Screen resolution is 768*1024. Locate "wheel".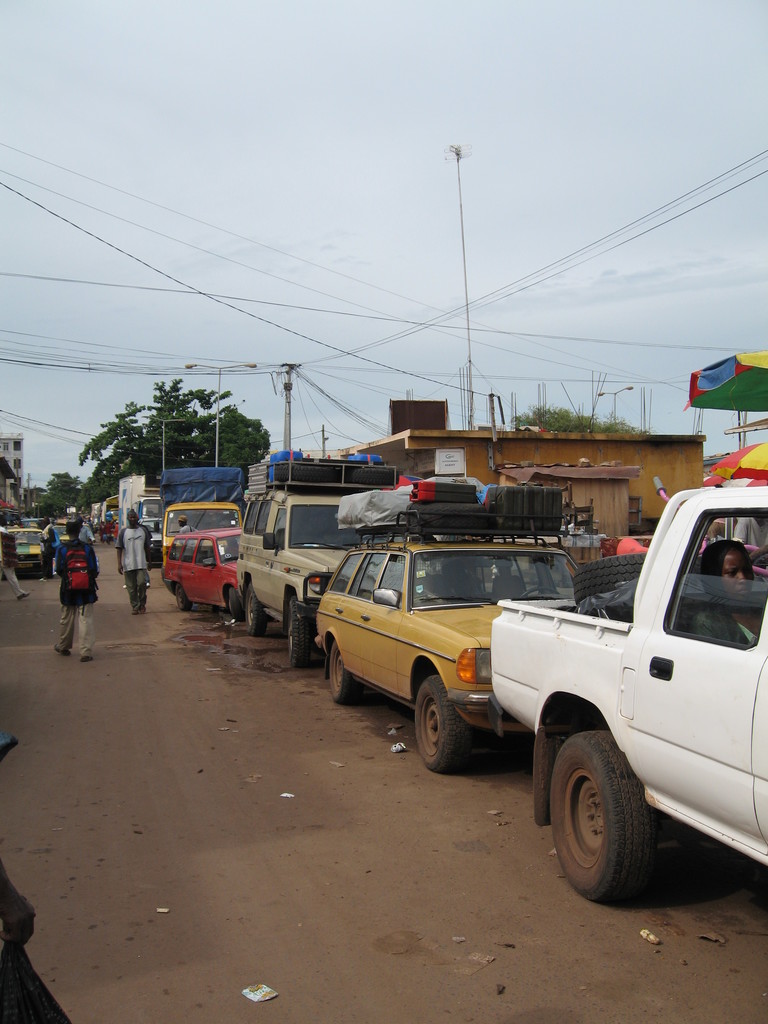
(413, 675, 472, 772).
